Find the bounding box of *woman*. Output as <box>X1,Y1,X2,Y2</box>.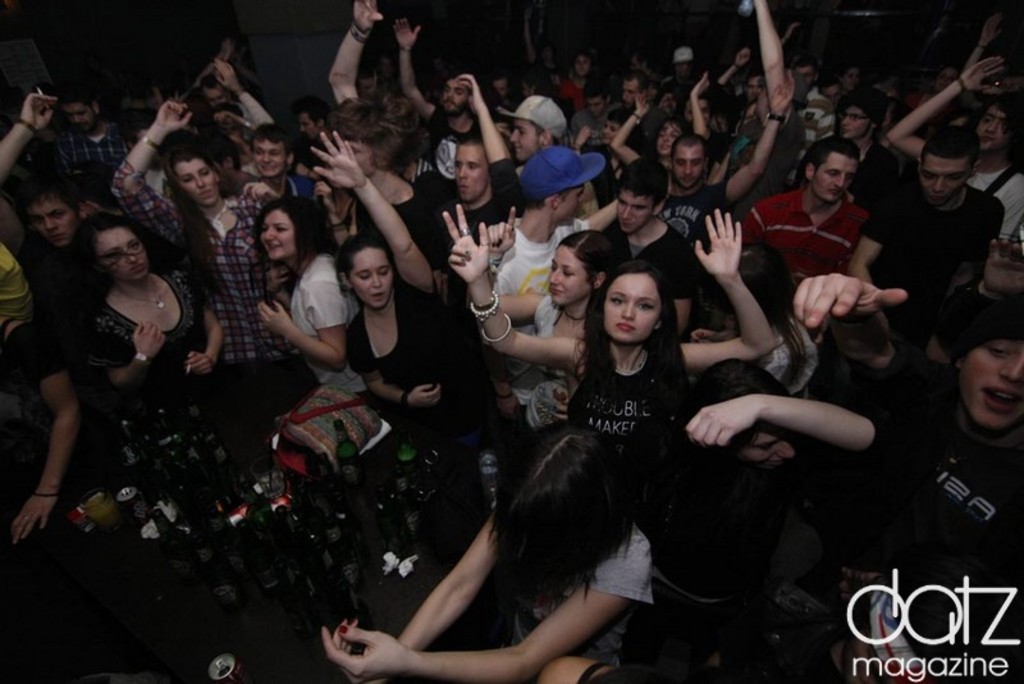
<box>442,206,768,471</box>.
